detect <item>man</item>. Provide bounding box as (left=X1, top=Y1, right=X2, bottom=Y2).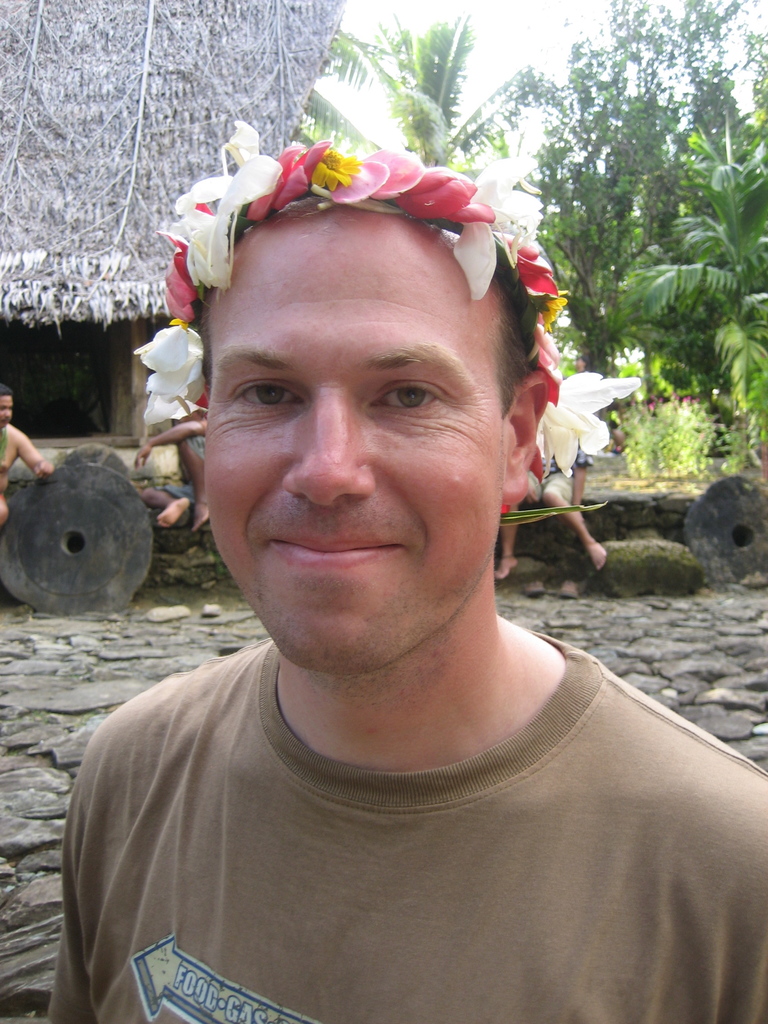
(left=0, top=391, right=51, bottom=534).
